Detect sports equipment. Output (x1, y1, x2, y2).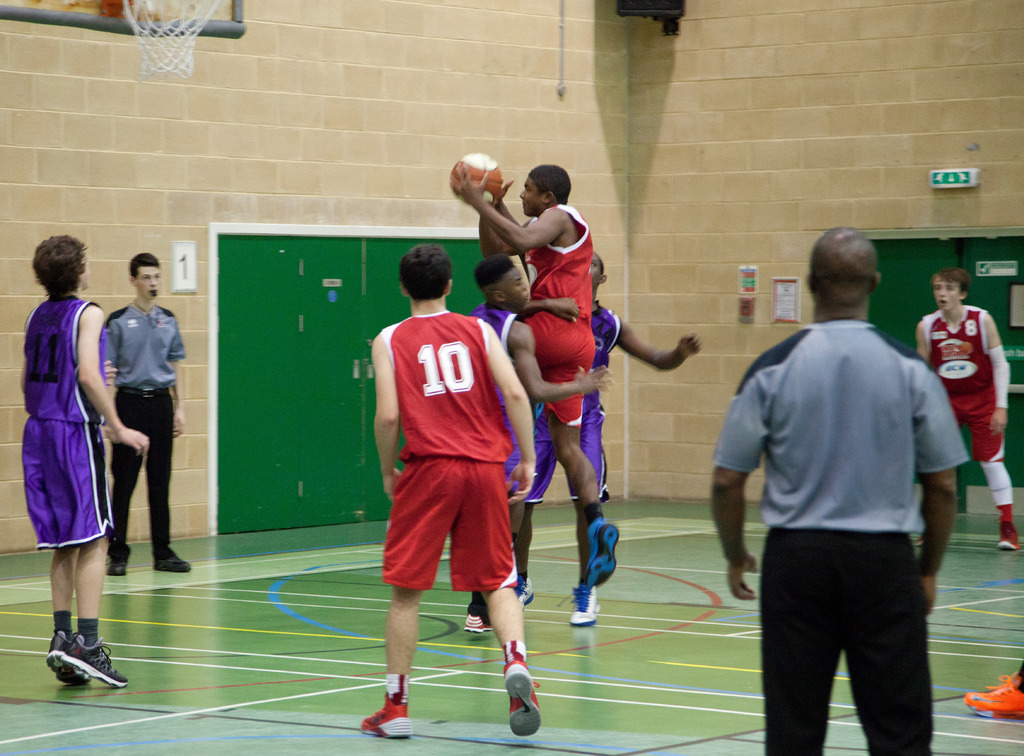
(961, 673, 1023, 726).
